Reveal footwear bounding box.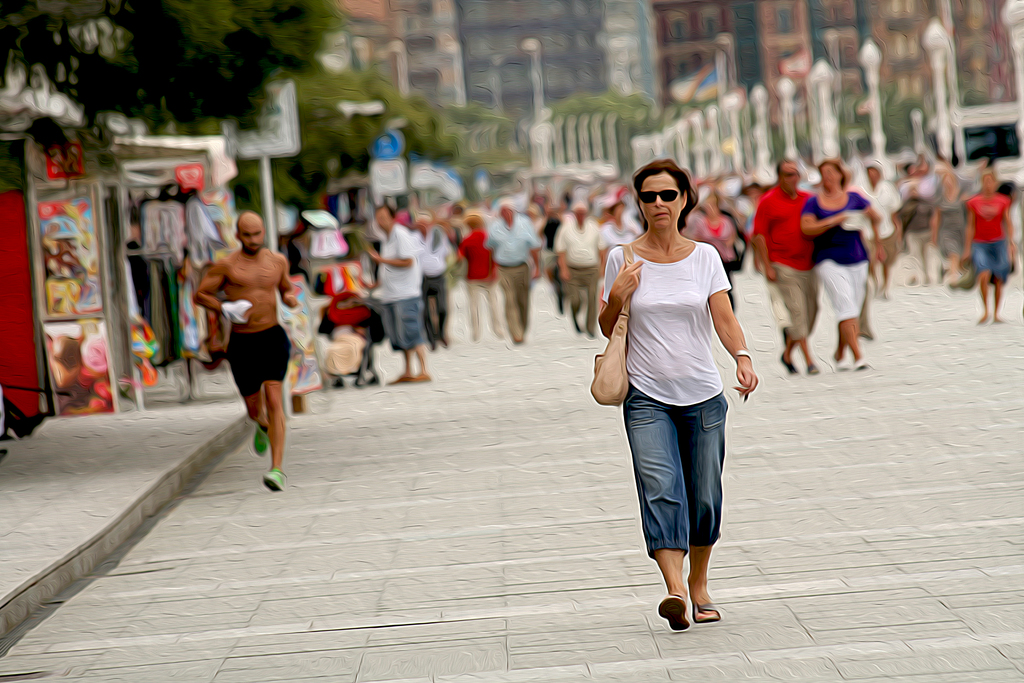
Revealed: locate(853, 356, 869, 373).
